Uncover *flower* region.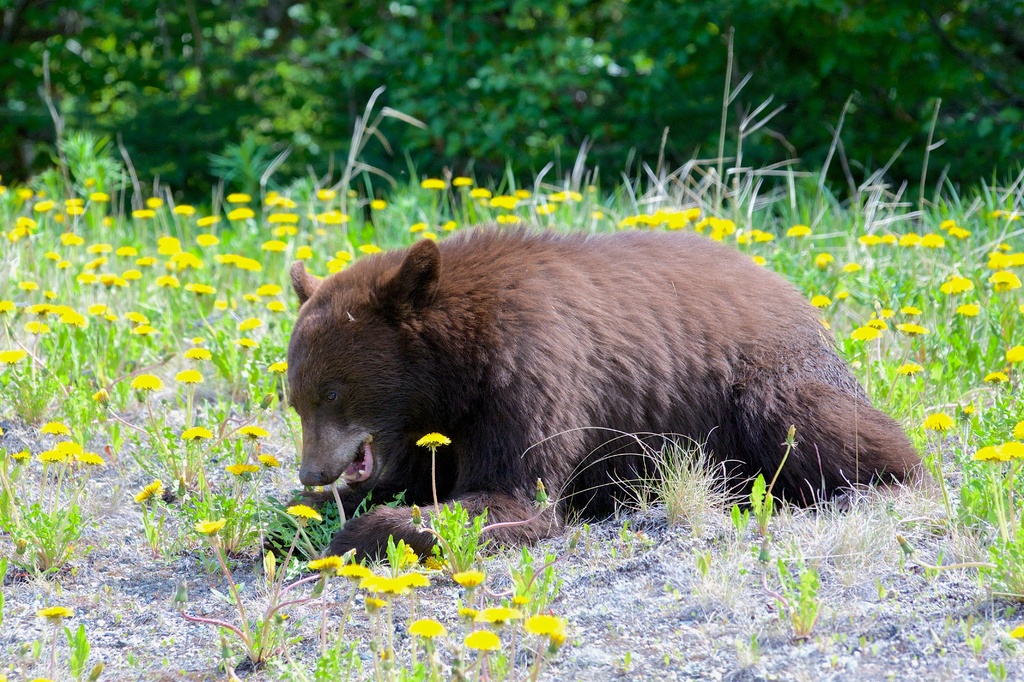
Uncovered: locate(132, 374, 163, 390).
